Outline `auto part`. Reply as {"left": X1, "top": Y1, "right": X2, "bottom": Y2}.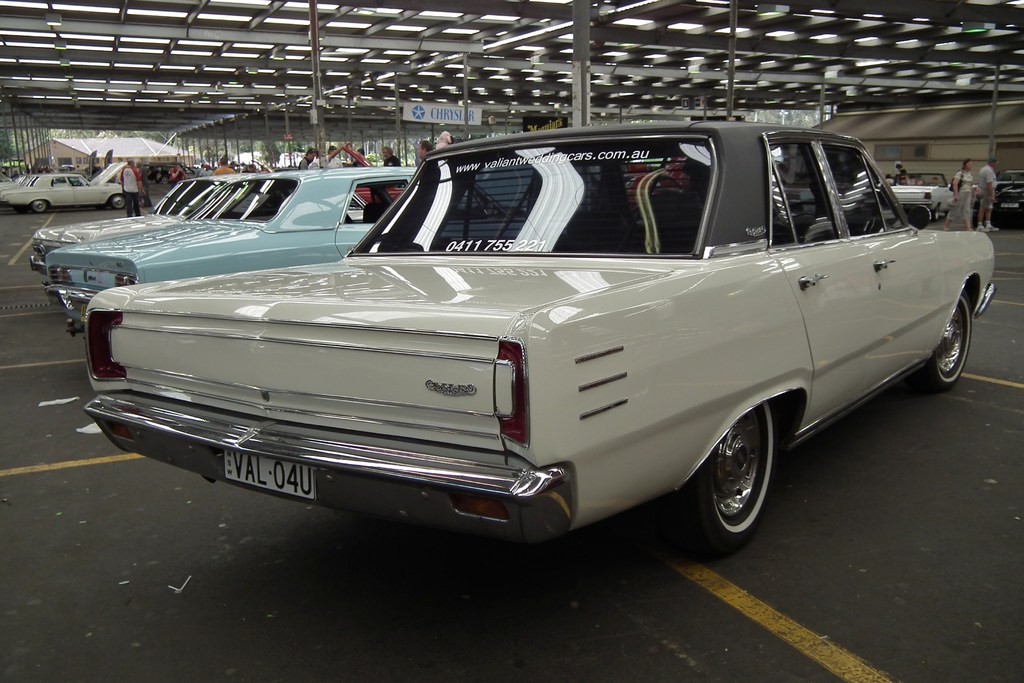
{"left": 689, "top": 399, "right": 778, "bottom": 563}.
